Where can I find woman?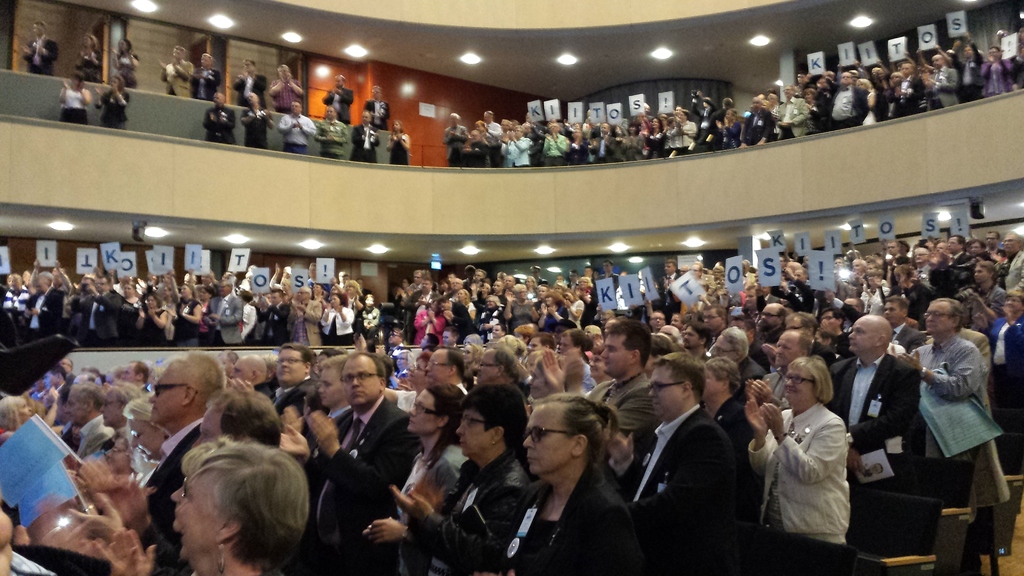
You can find it at Rect(745, 353, 849, 545).
